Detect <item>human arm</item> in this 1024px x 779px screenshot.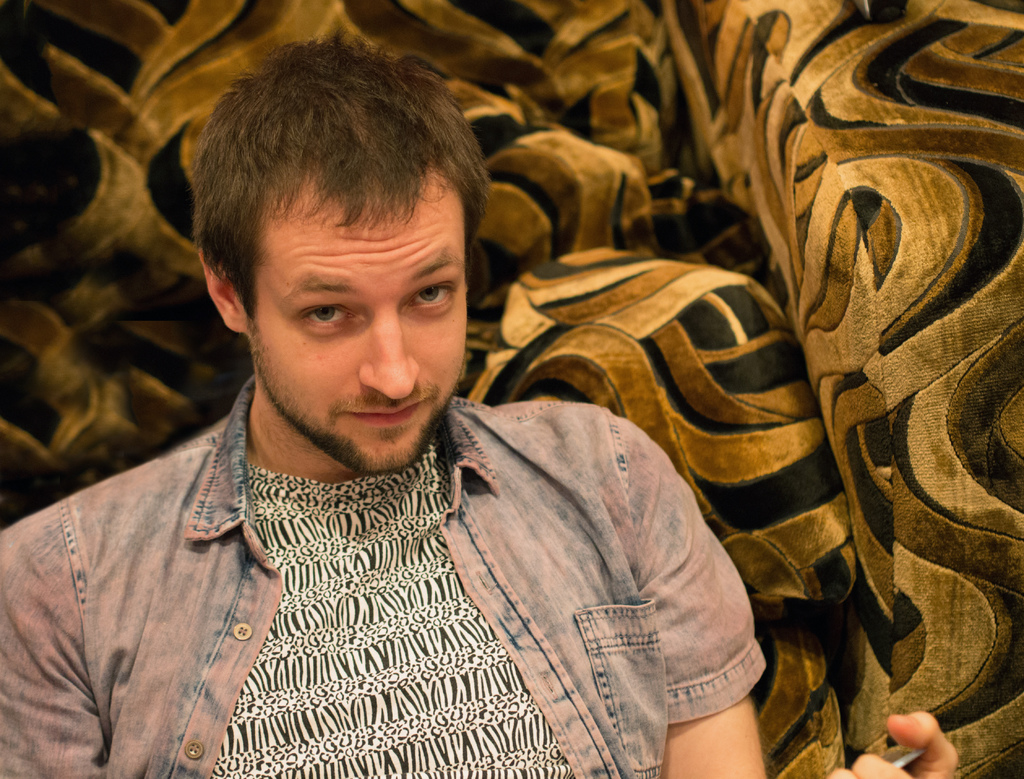
Detection: region(604, 404, 969, 778).
